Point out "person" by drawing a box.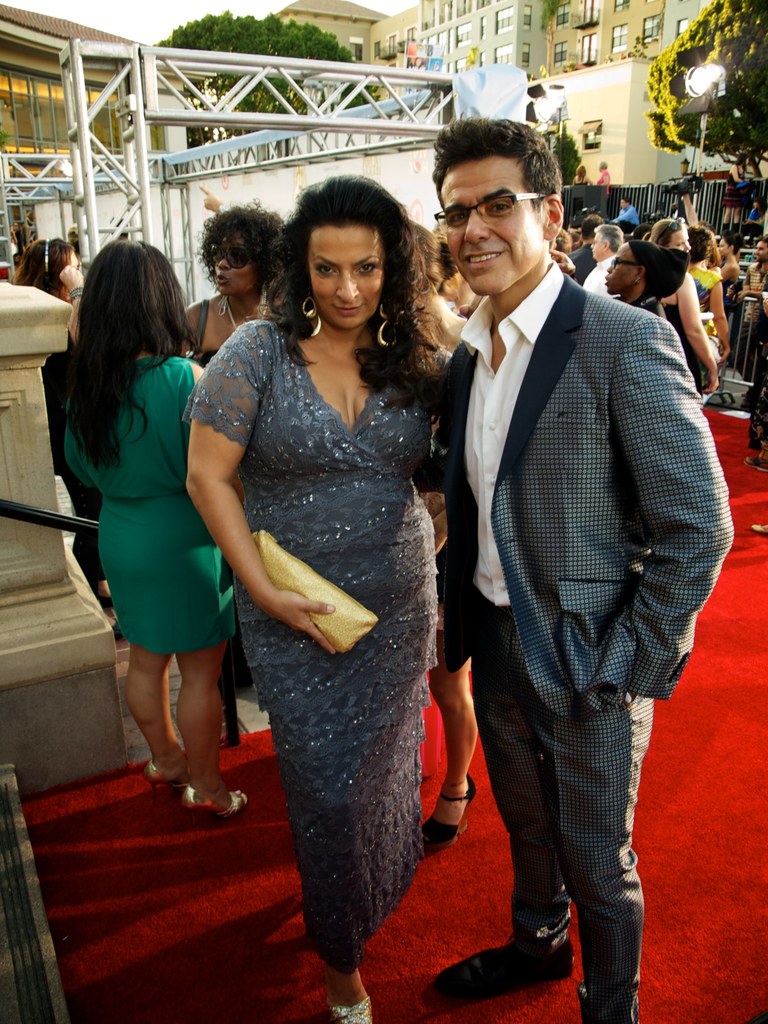
select_region(52, 229, 244, 828).
